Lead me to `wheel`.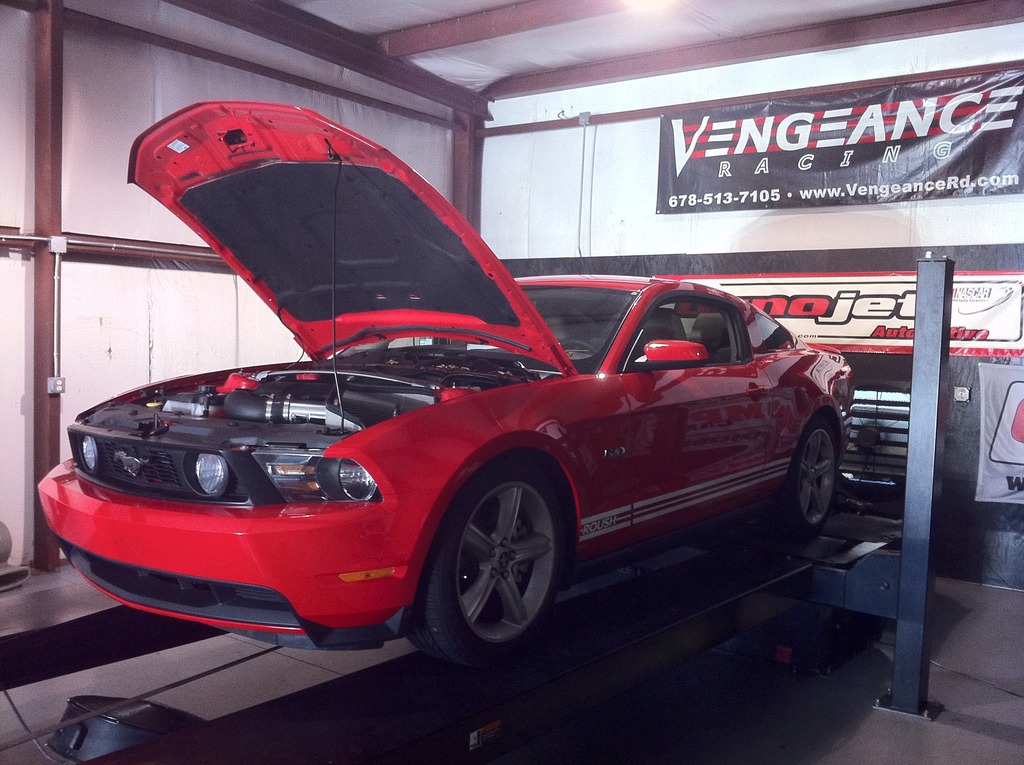
Lead to 428,460,563,664.
